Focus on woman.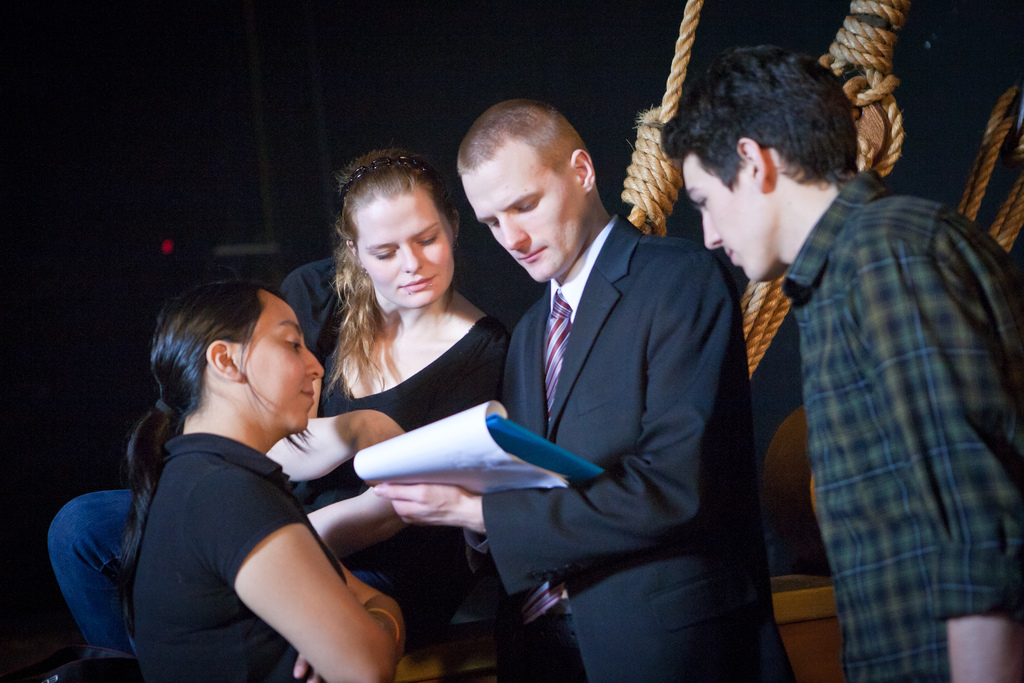
Focused at <box>274,147,513,676</box>.
